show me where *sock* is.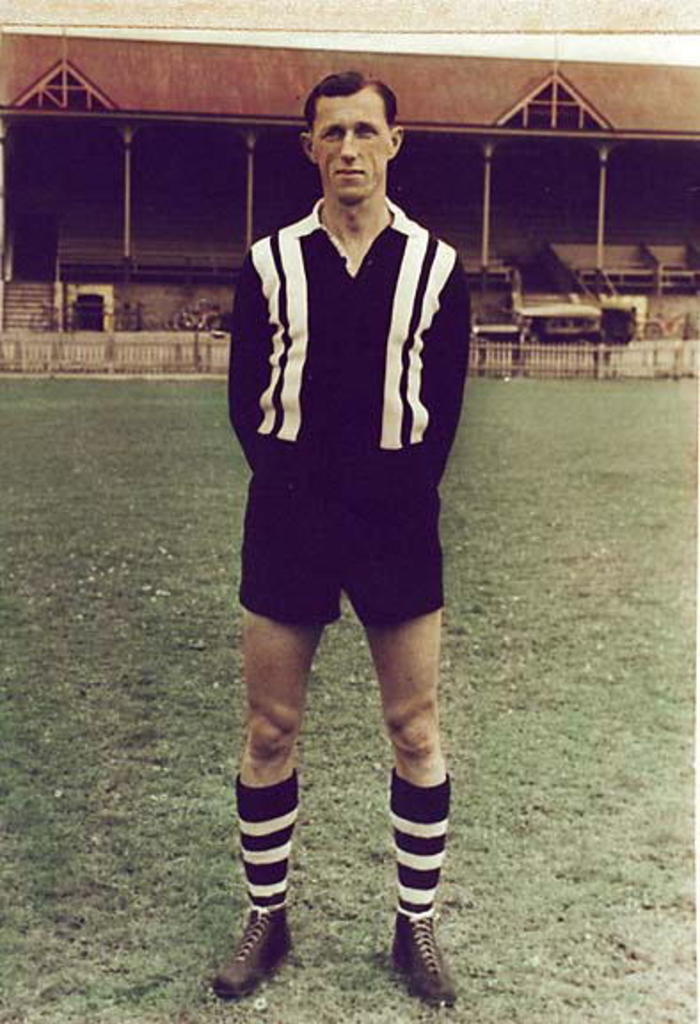
*sock* is at {"x1": 233, "y1": 763, "x2": 306, "y2": 910}.
